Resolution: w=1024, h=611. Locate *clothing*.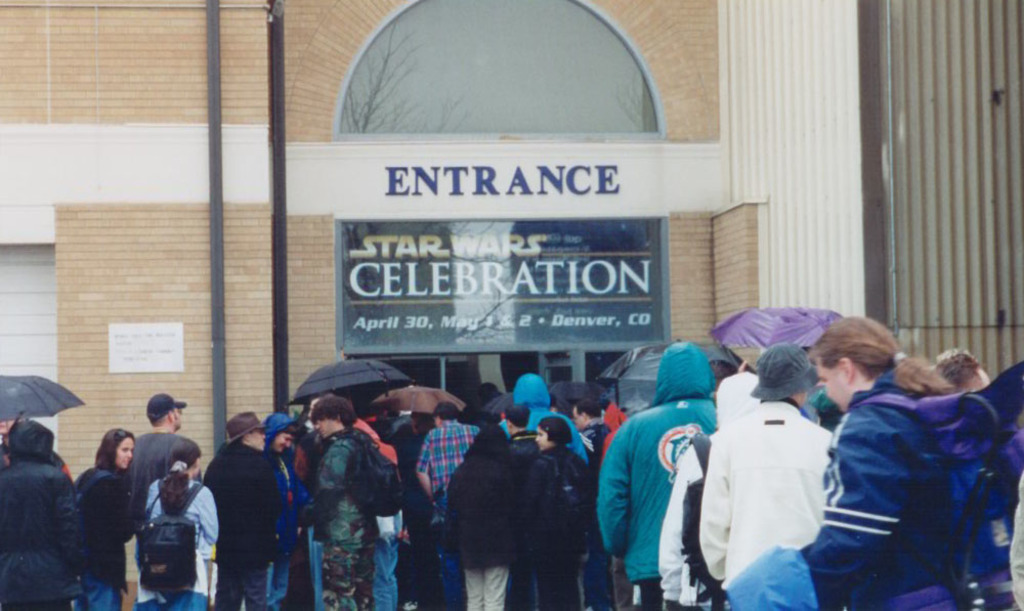
[left=636, top=380, right=742, bottom=593].
